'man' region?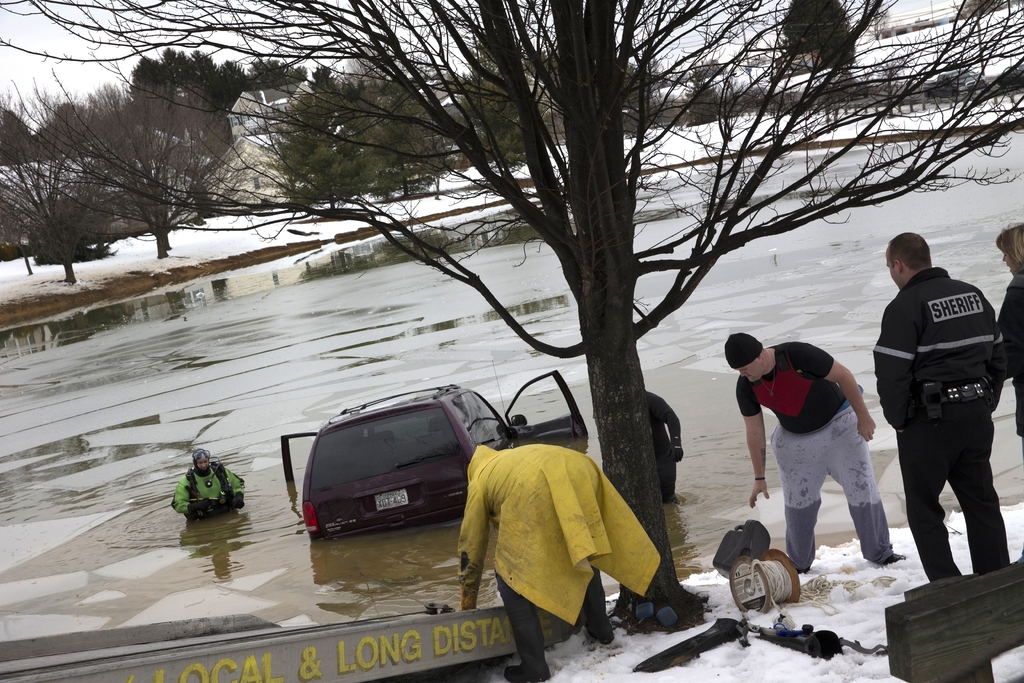
174, 441, 251, 511
